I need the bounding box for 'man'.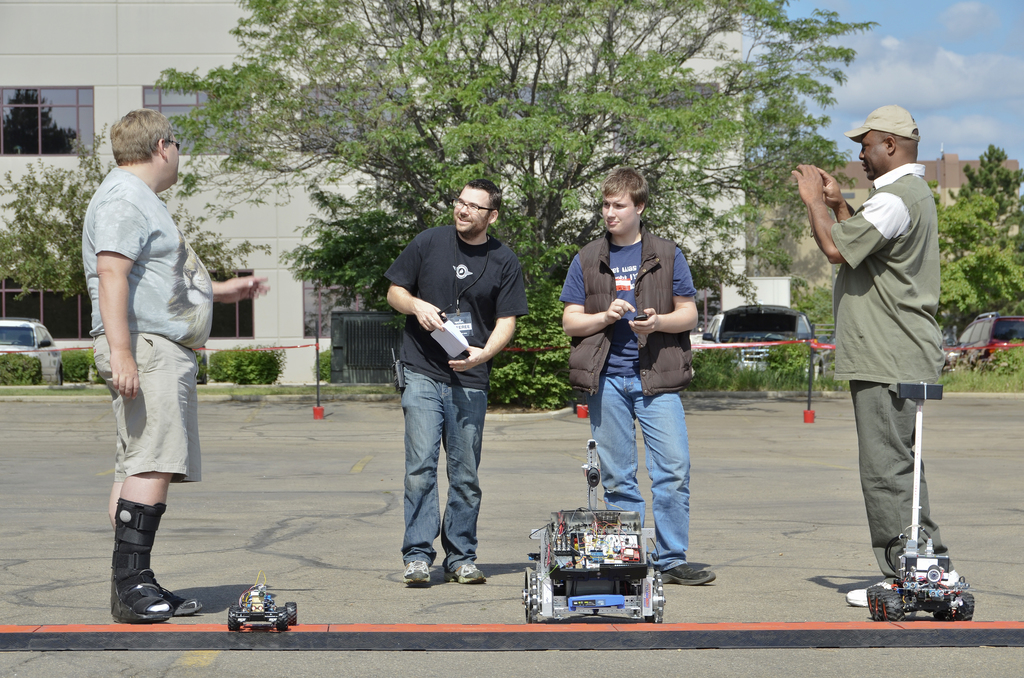
Here it is: bbox=[383, 174, 531, 590].
